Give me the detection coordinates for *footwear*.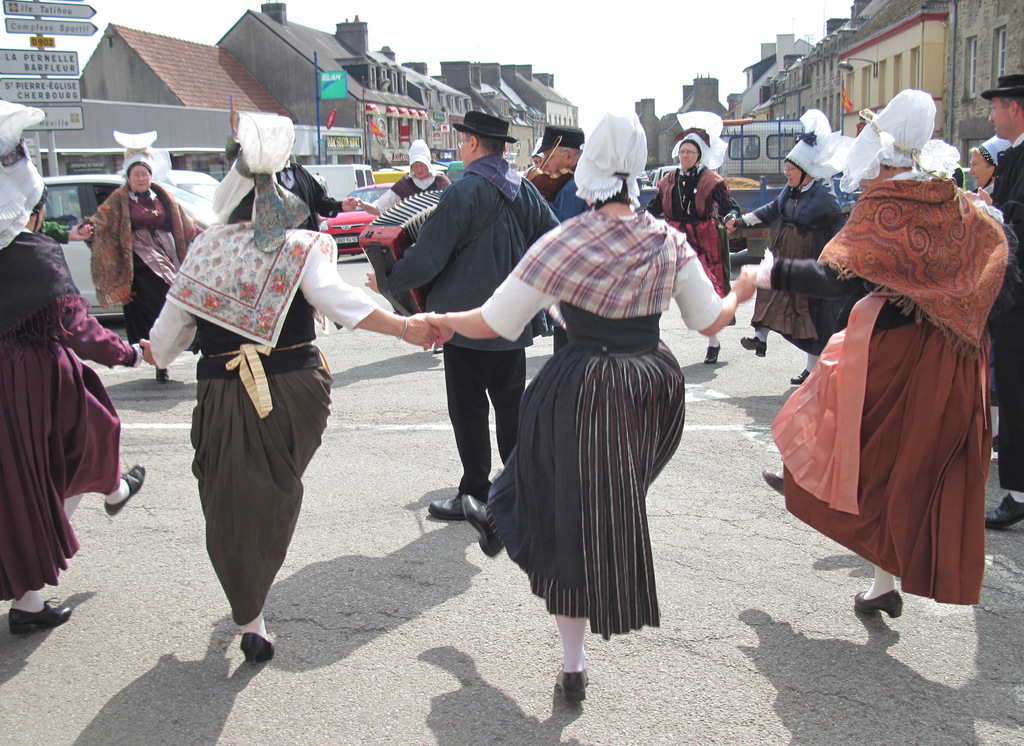
464,493,502,560.
